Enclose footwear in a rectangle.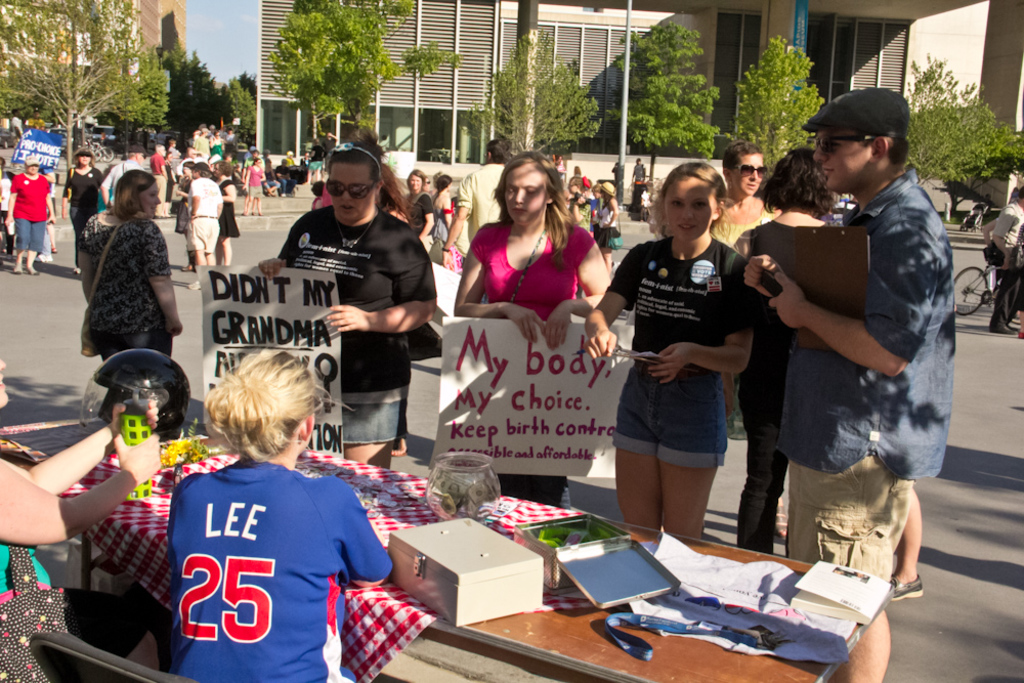
BBox(27, 264, 40, 272).
